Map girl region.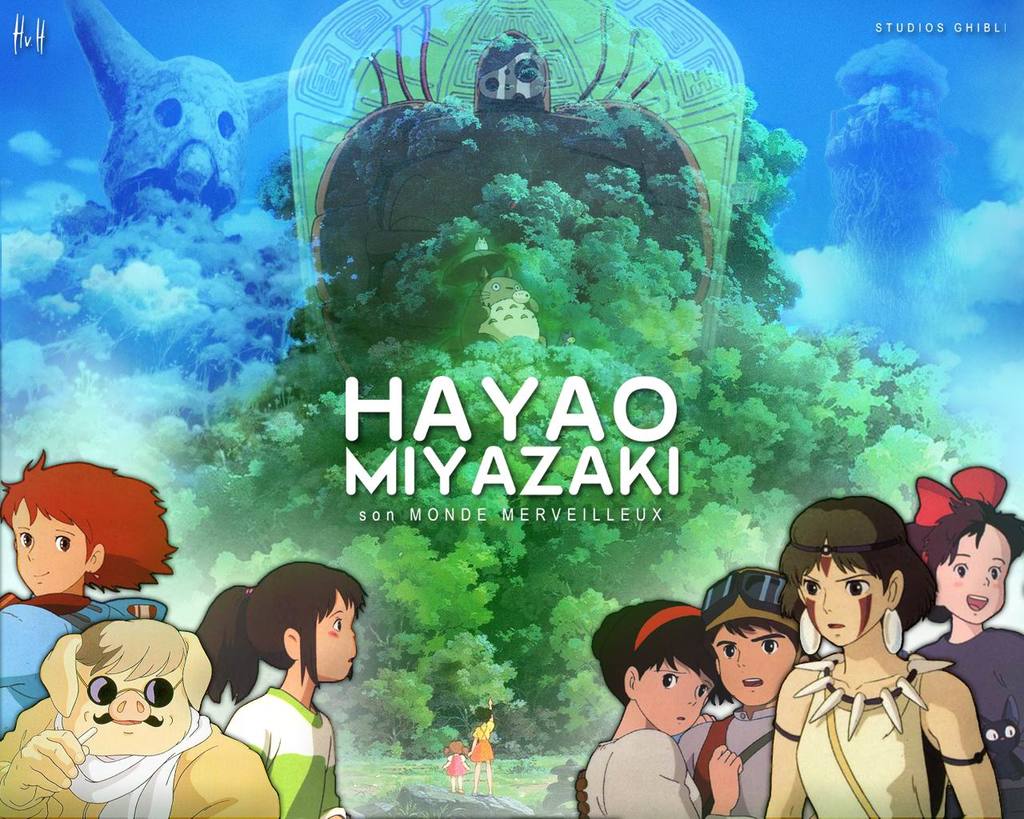
Mapped to Rect(0, 445, 178, 737).
